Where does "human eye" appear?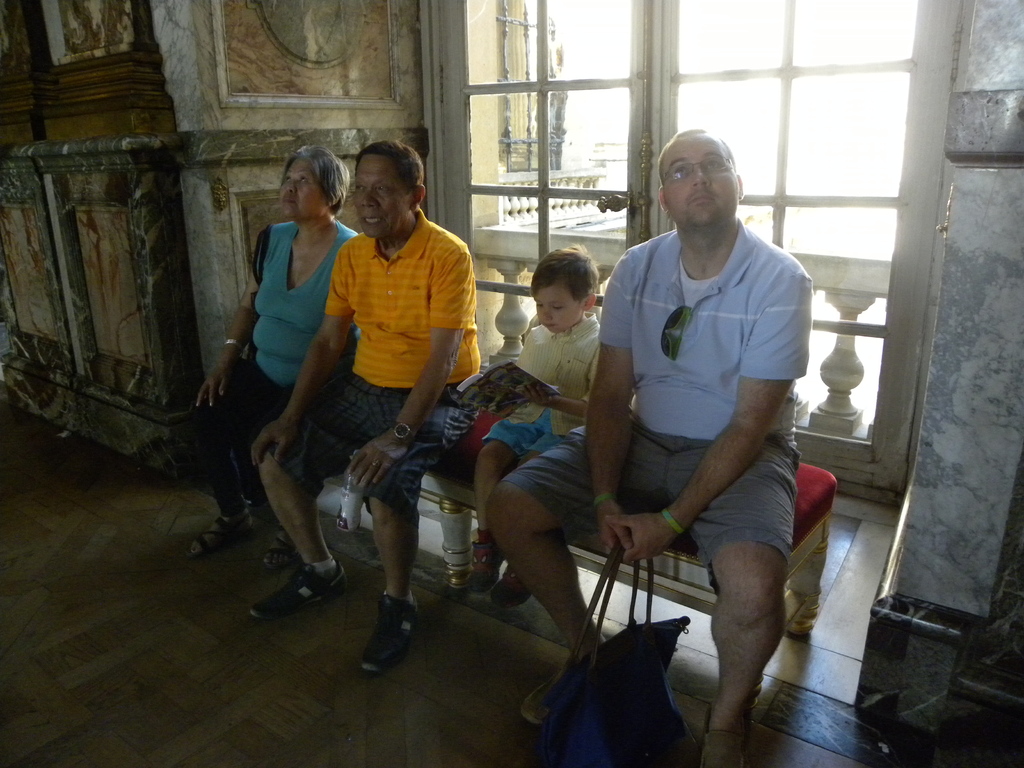
Appears at (x1=277, y1=172, x2=294, y2=185).
